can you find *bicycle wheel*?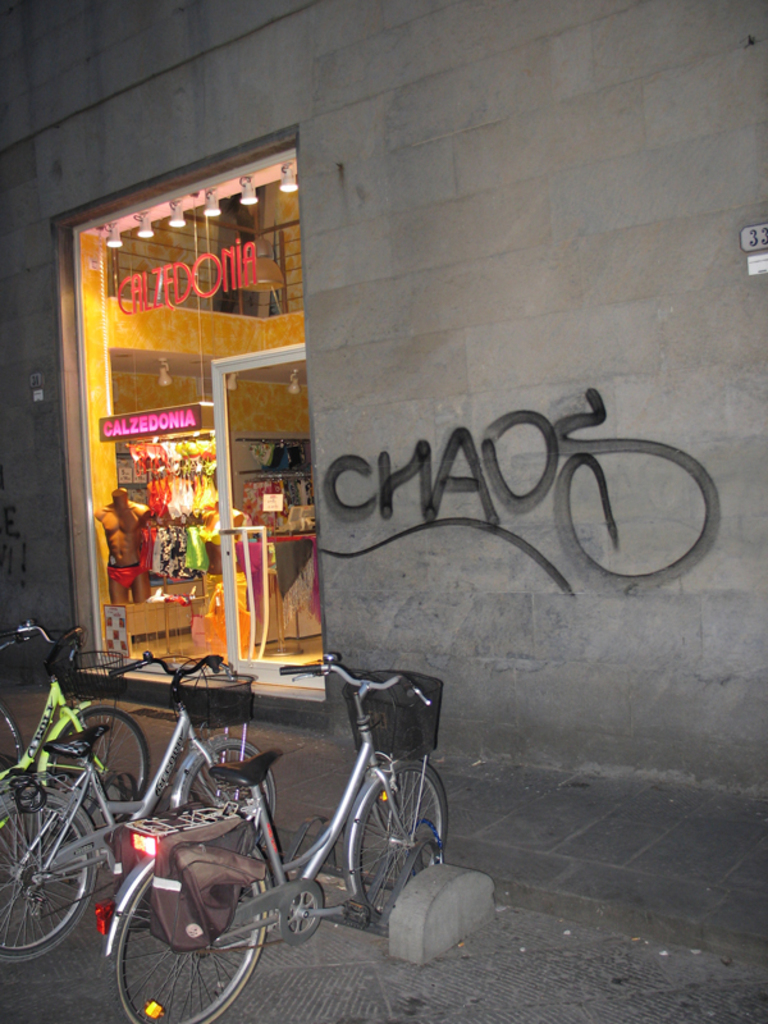
Yes, bounding box: BBox(355, 759, 454, 924).
